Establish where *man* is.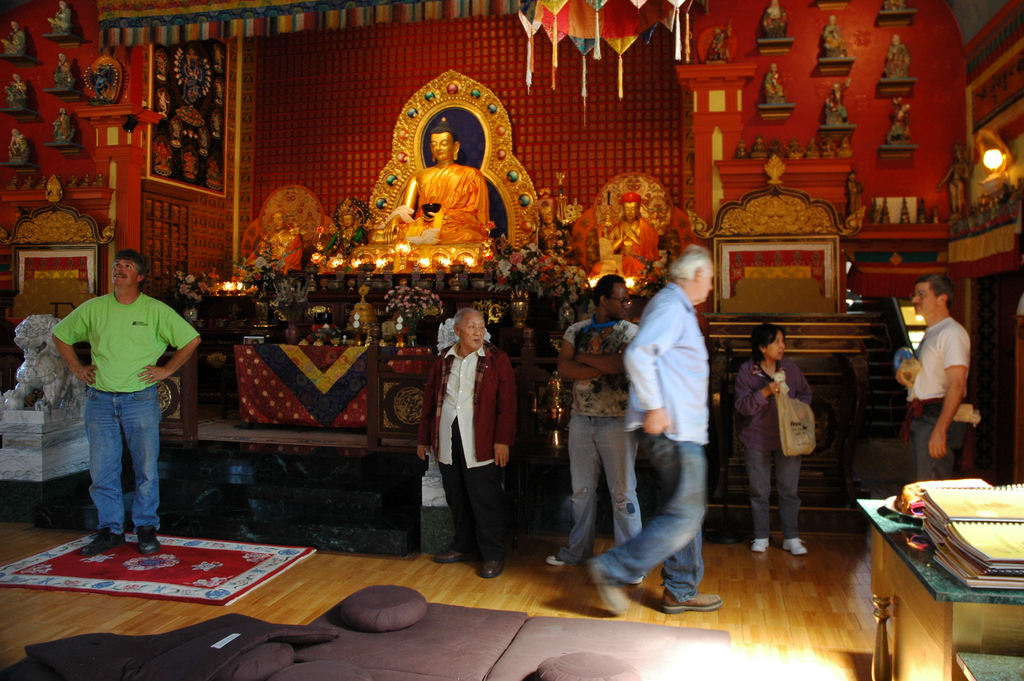
Established at left=47, top=258, right=189, bottom=553.
